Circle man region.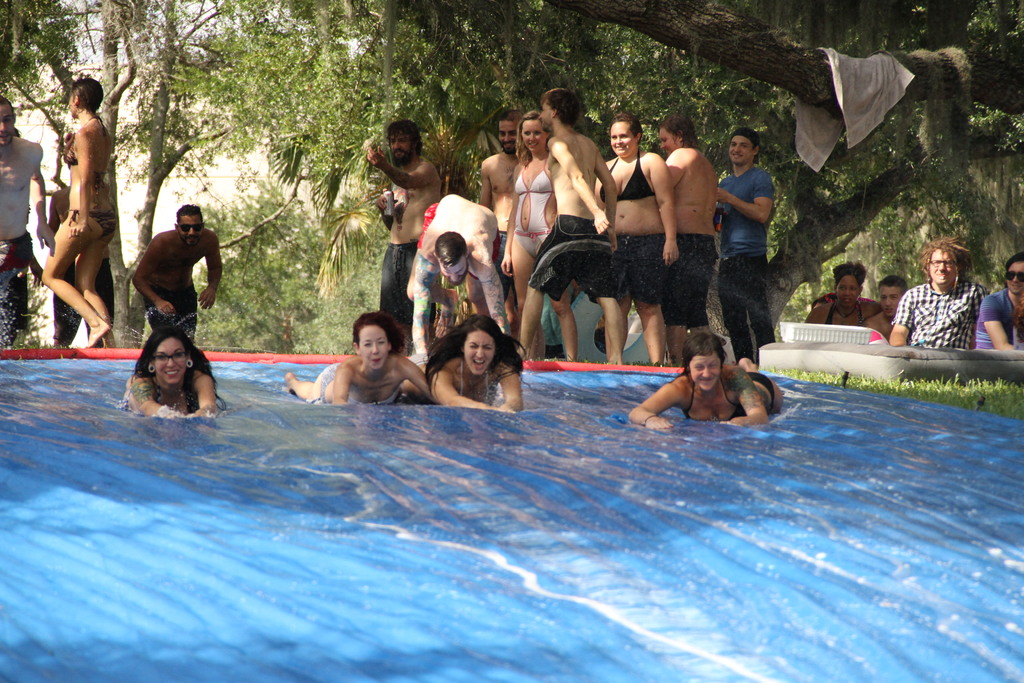
Region: [508, 89, 627, 367].
